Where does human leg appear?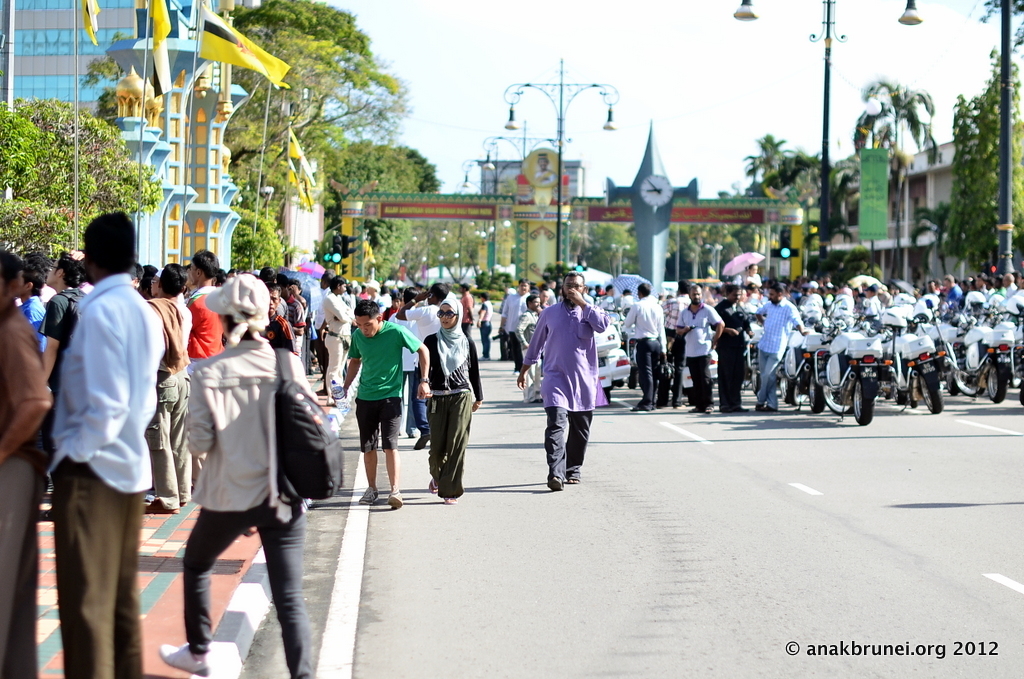
Appears at bbox=[568, 375, 597, 480].
